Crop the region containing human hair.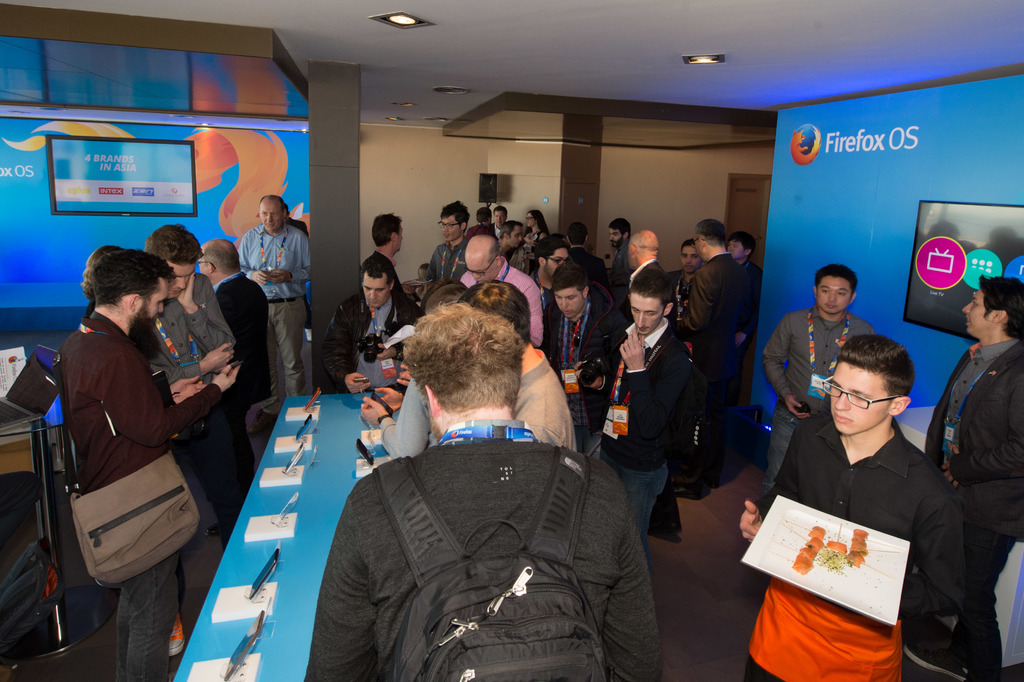
Crop region: 521:210:547:233.
